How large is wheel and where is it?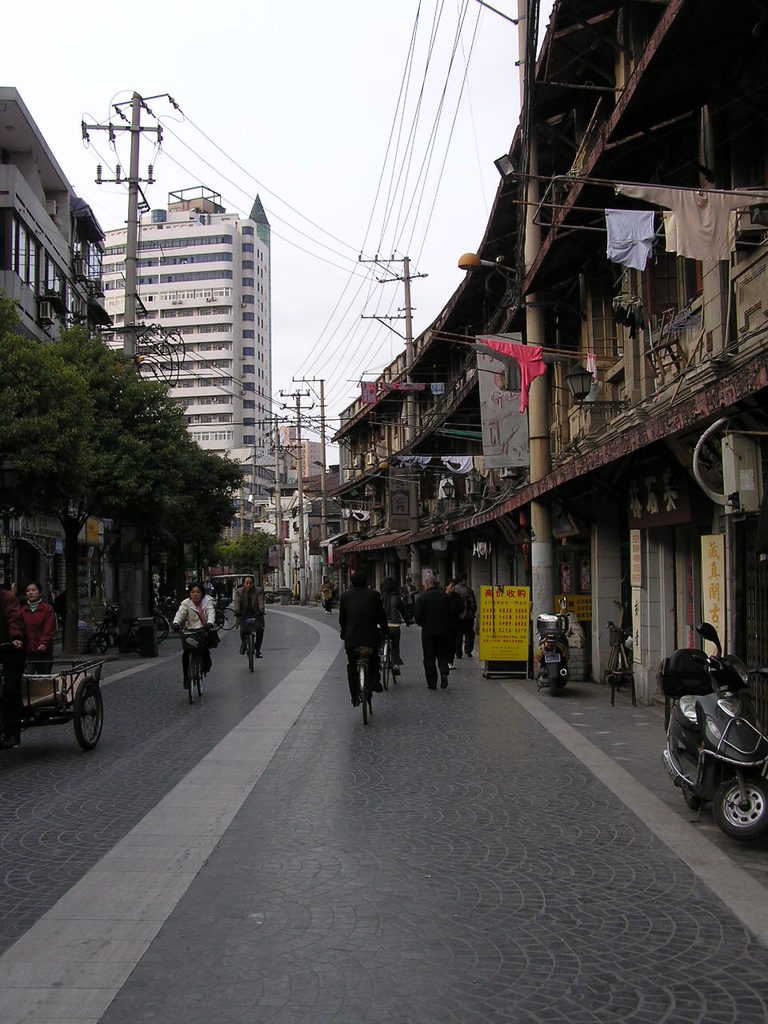
Bounding box: select_region(355, 674, 369, 728).
